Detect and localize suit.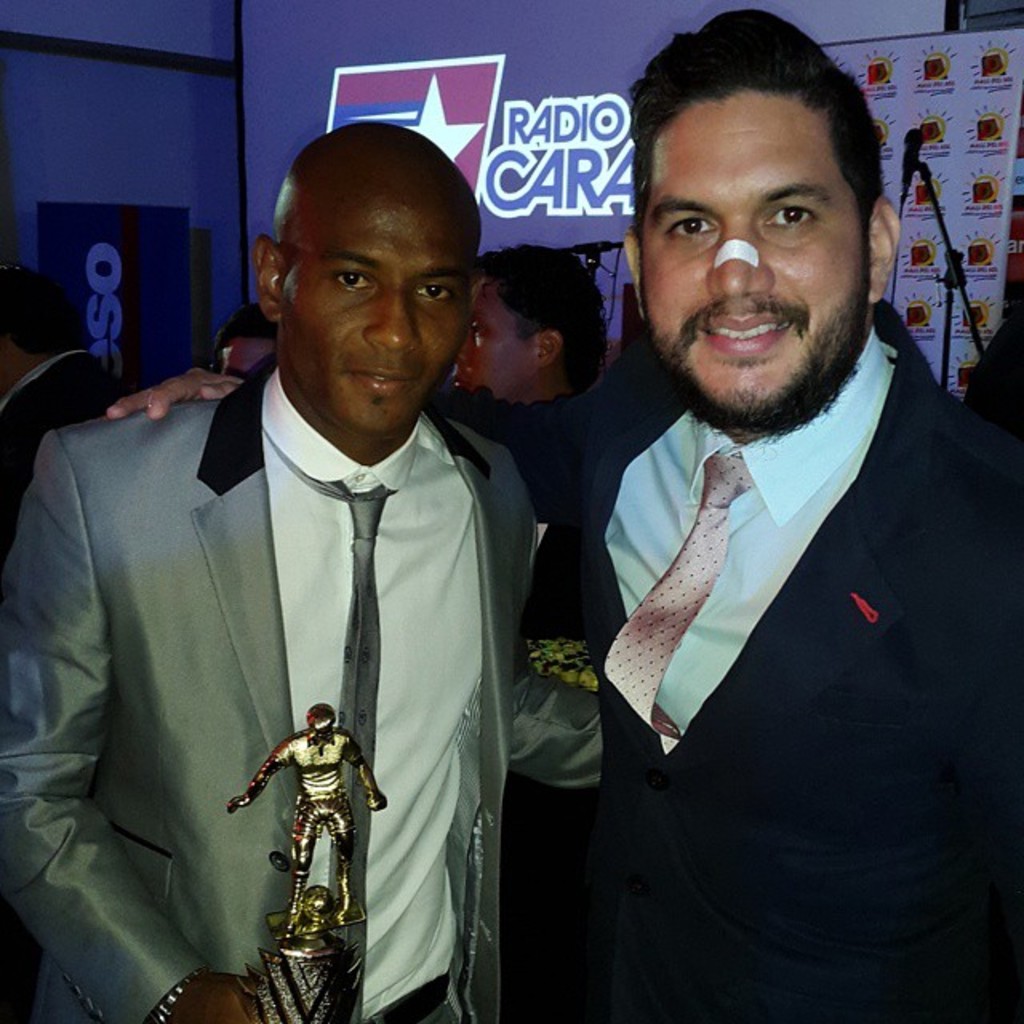
Localized at (left=0, top=349, right=123, bottom=546).
